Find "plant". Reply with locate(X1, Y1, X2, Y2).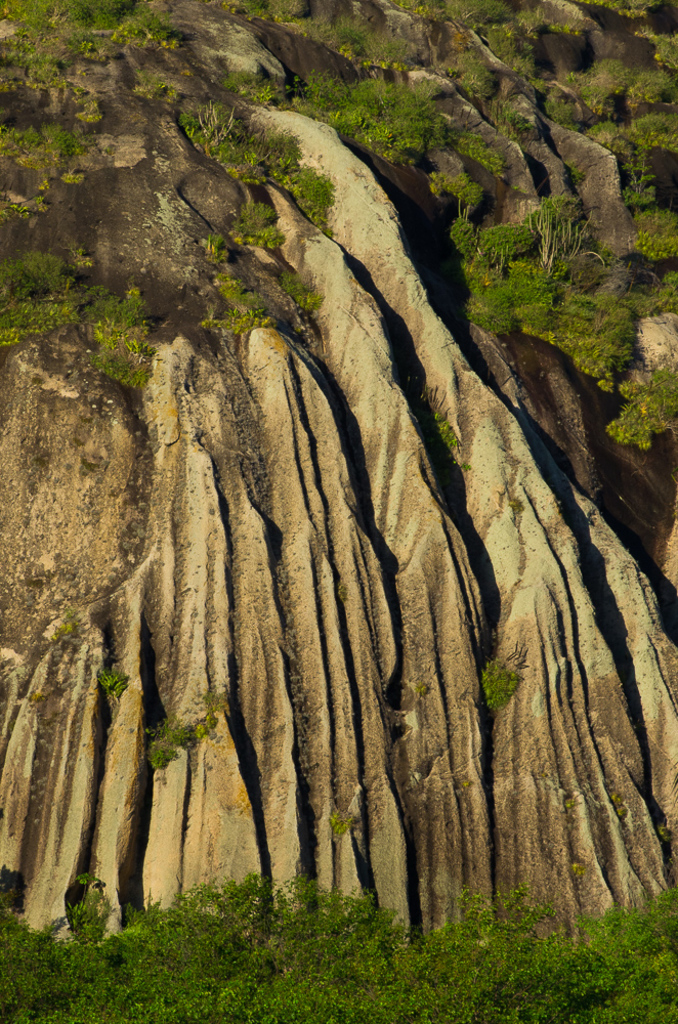
locate(624, 207, 677, 321).
